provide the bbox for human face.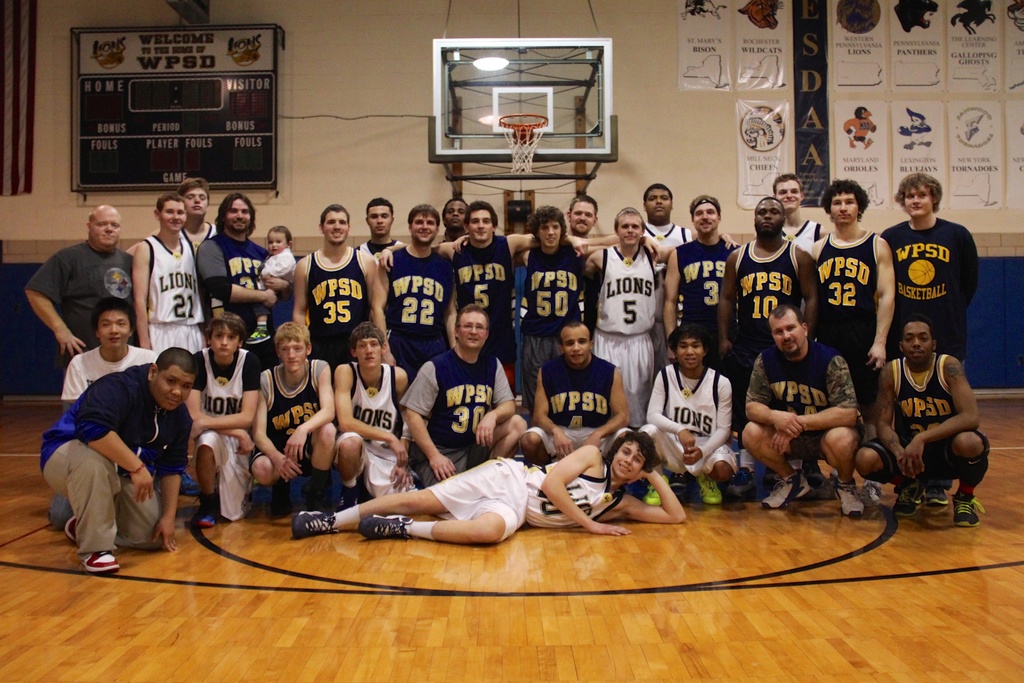
l=694, t=199, r=717, b=230.
